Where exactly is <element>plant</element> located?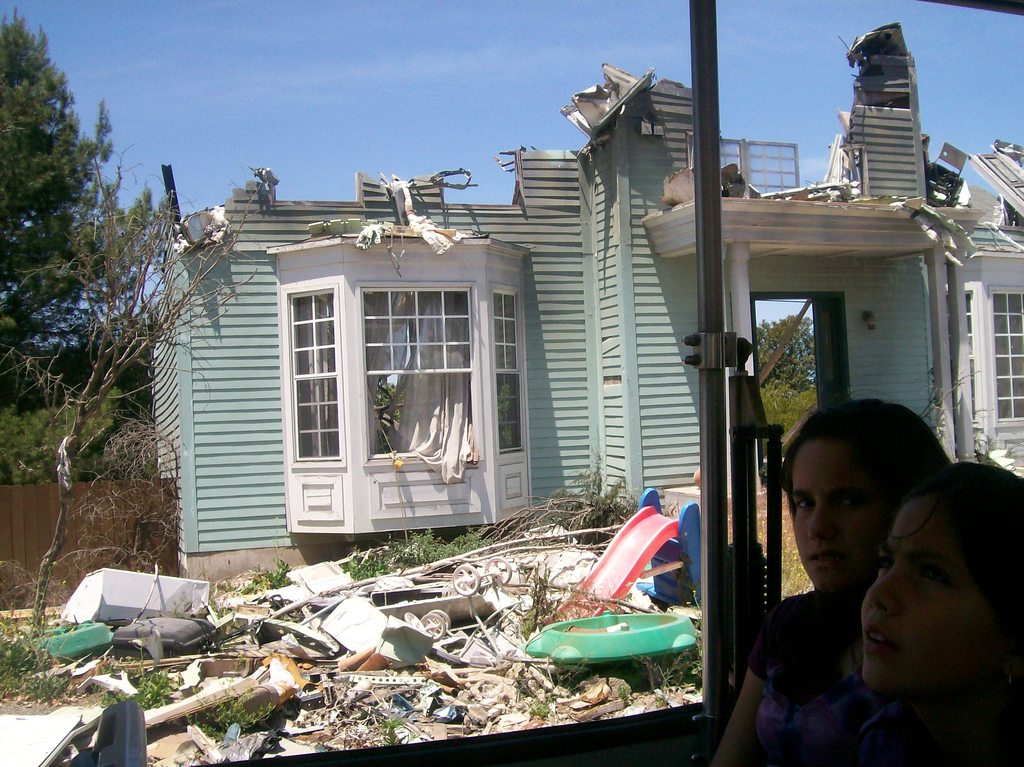
Its bounding box is {"left": 611, "top": 683, "right": 633, "bottom": 704}.
